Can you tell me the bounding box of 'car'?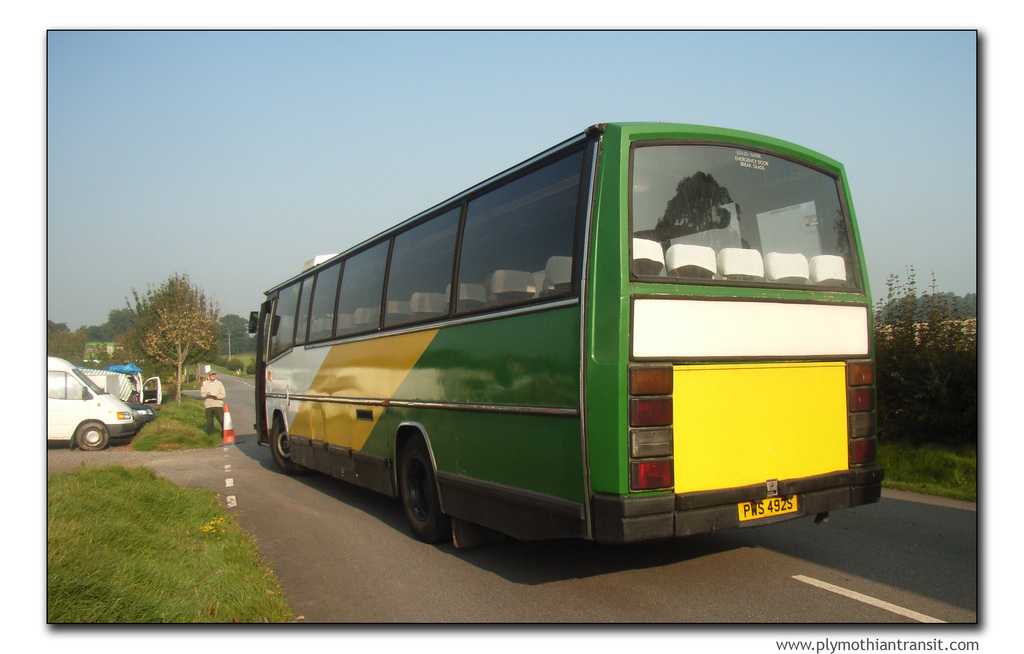
BBox(121, 400, 158, 437).
